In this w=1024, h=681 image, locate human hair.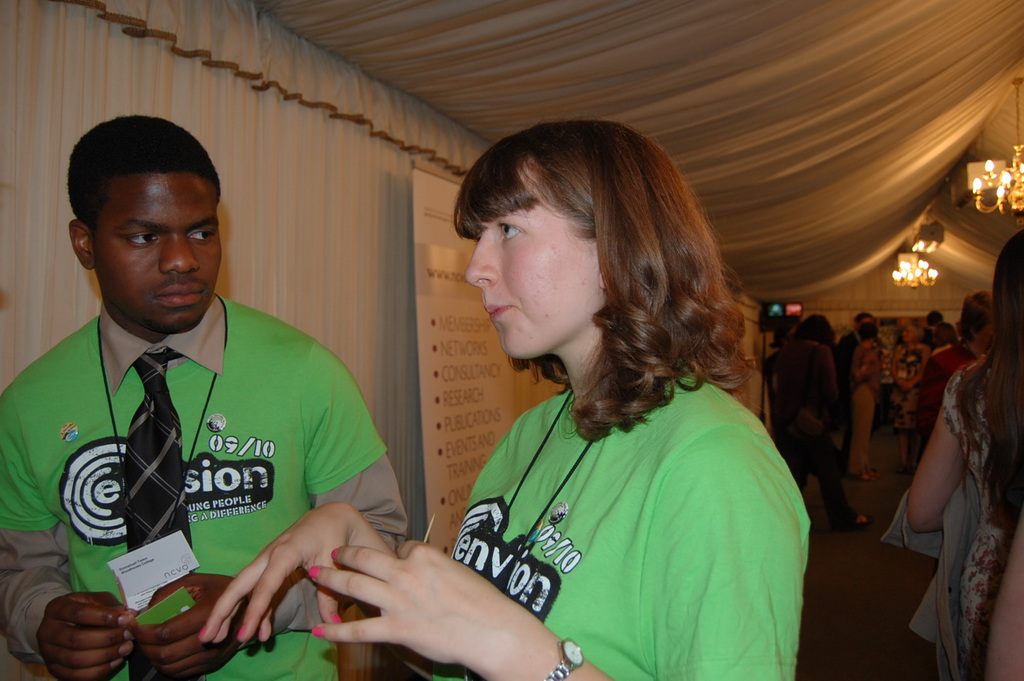
Bounding box: [953, 226, 1023, 509].
